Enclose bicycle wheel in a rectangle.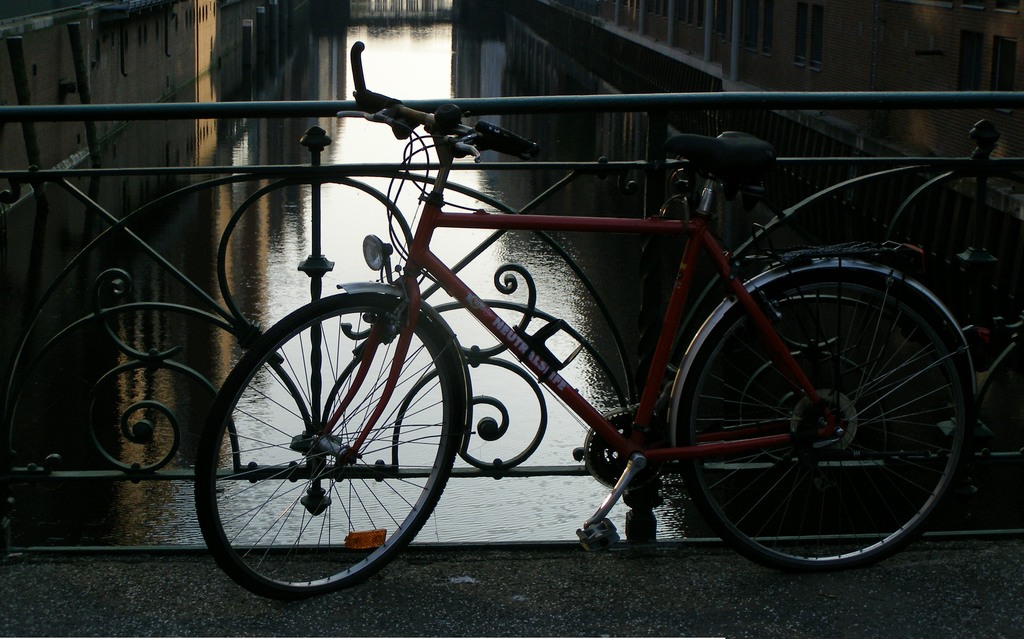
left=192, top=291, right=467, bottom=601.
